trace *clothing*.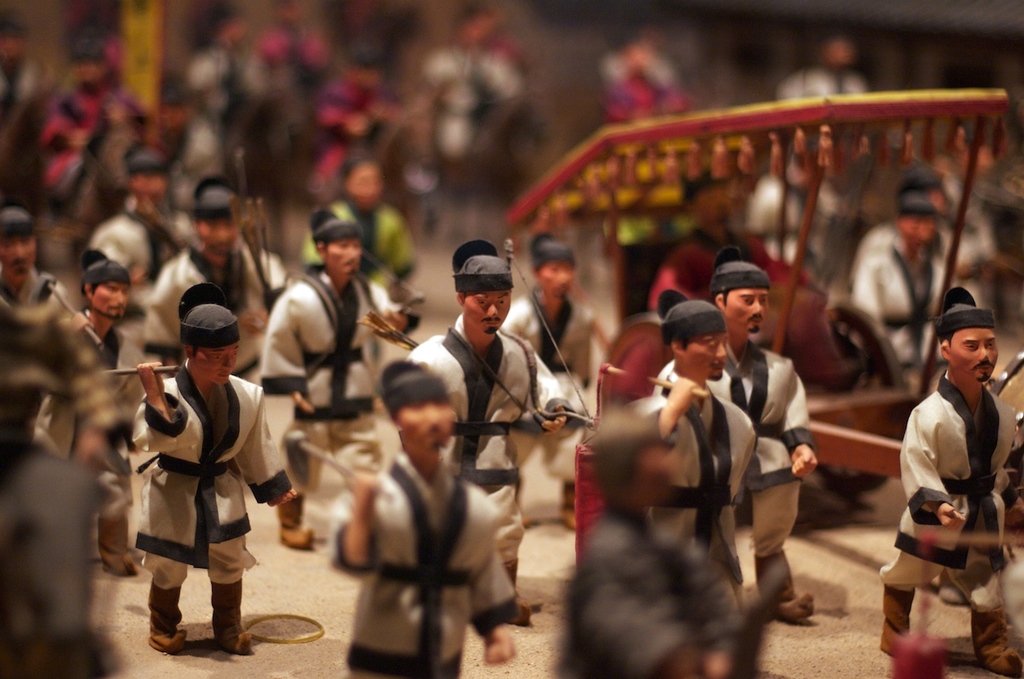
Traced to [x1=307, y1=199, x2=422, y2=293].
